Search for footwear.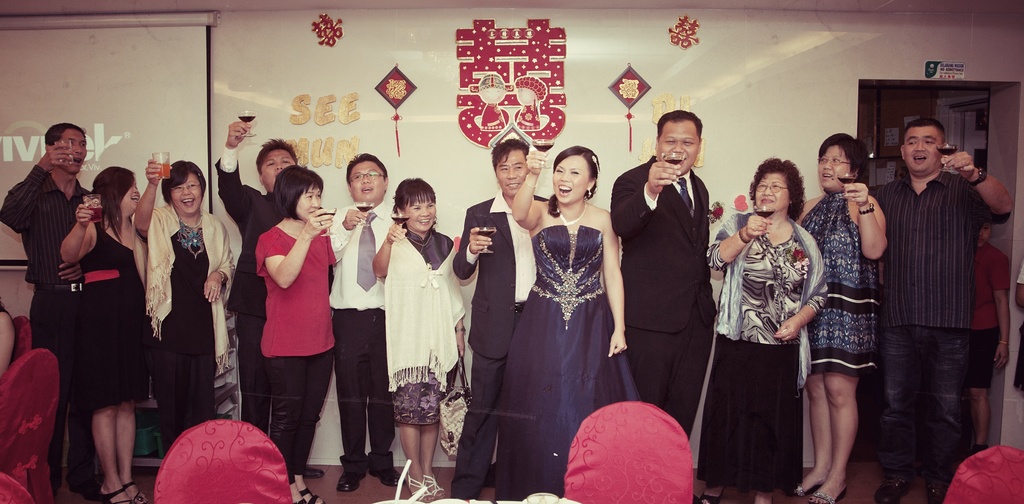
Found at <box>875,471,916,503</box>.
